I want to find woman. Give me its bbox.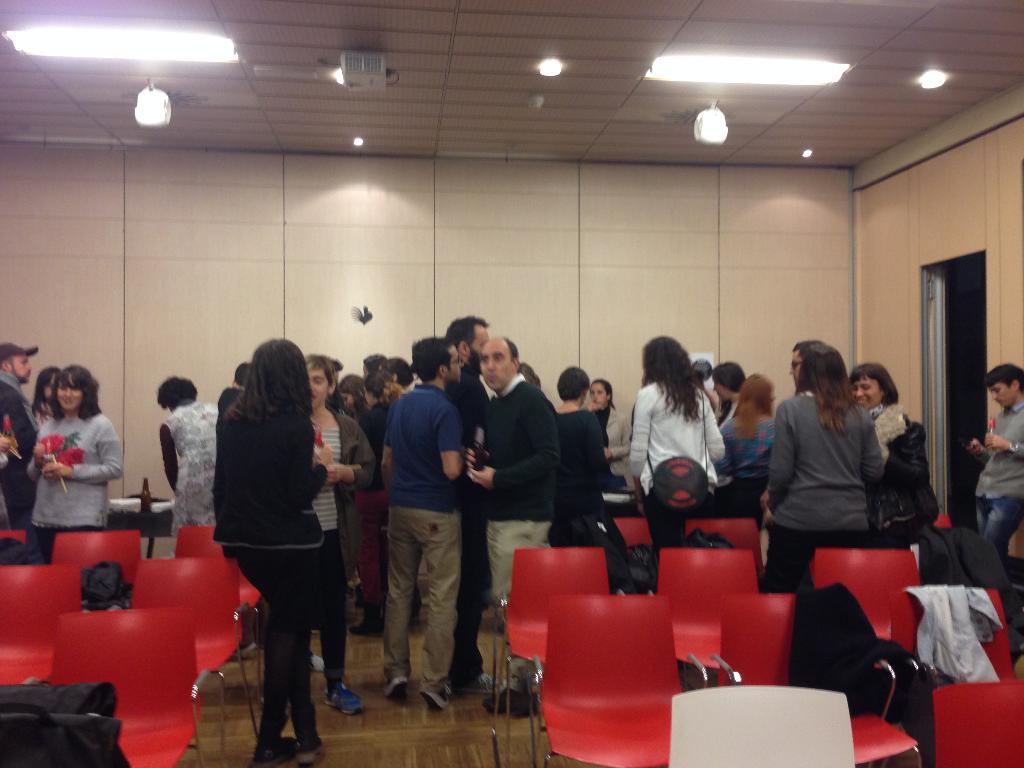
select_region(854, 362, 938, 546).
